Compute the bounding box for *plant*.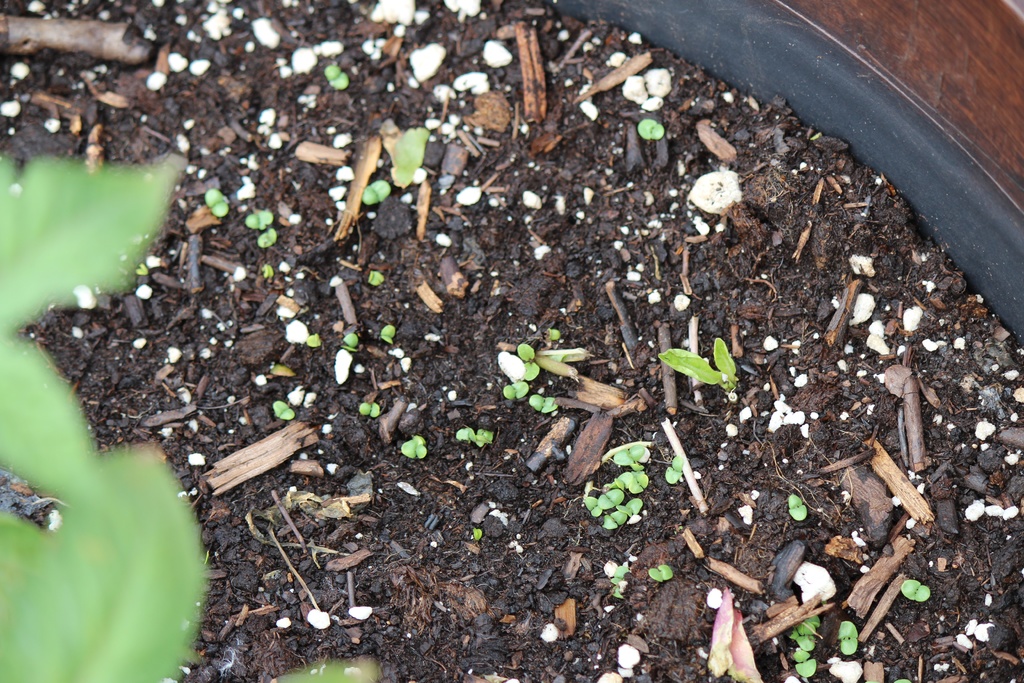
region(205, 186, 235, 217).
